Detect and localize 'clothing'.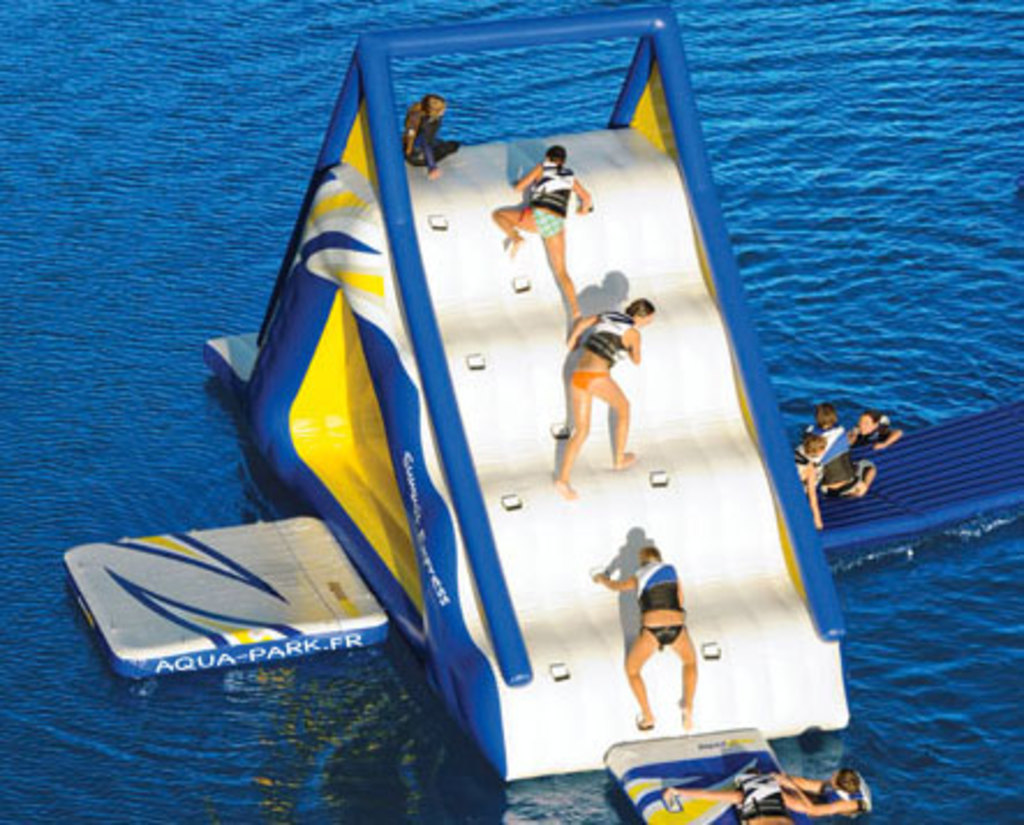
Localized at 583, 296, 631, 365.
